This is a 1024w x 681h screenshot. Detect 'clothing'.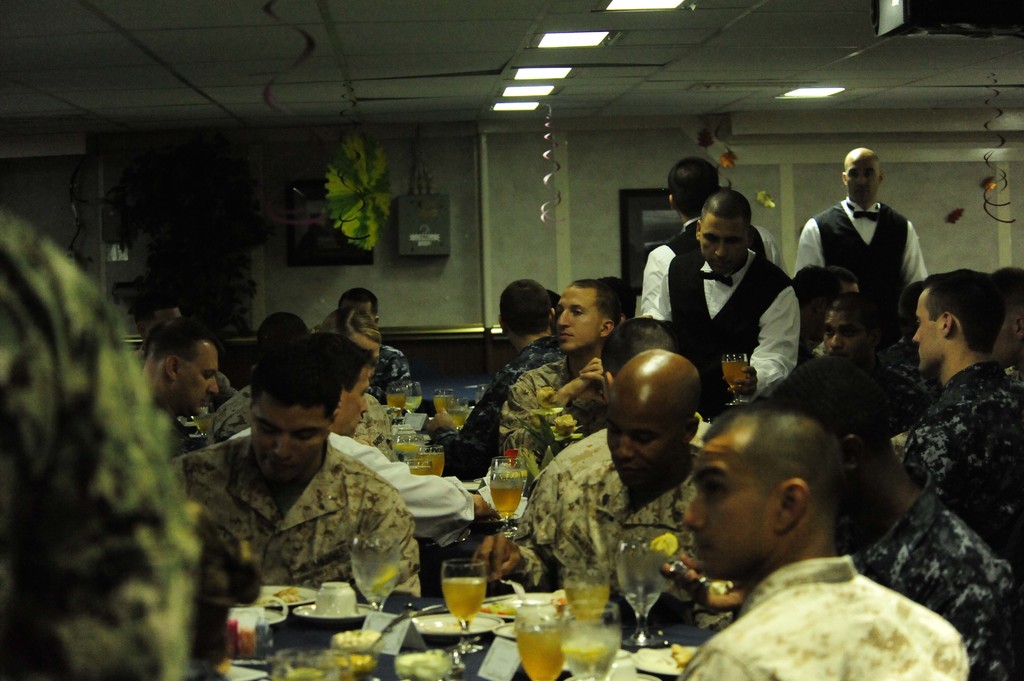
208/364/241/410.
